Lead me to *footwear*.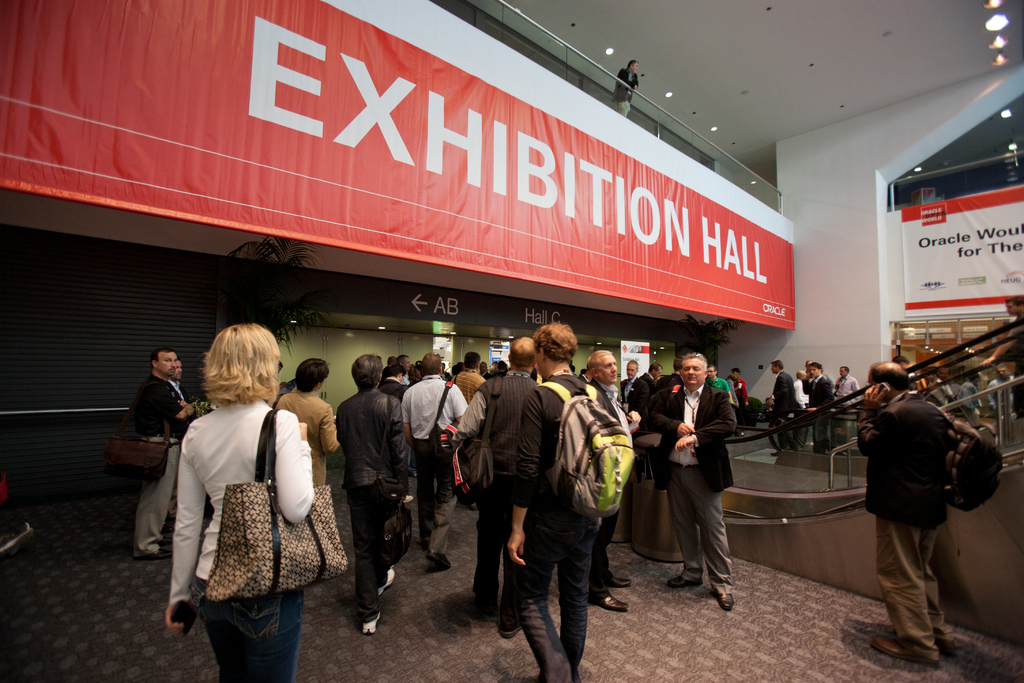
Lead to [x1=771, y1=450, x2=780, y2=456].
